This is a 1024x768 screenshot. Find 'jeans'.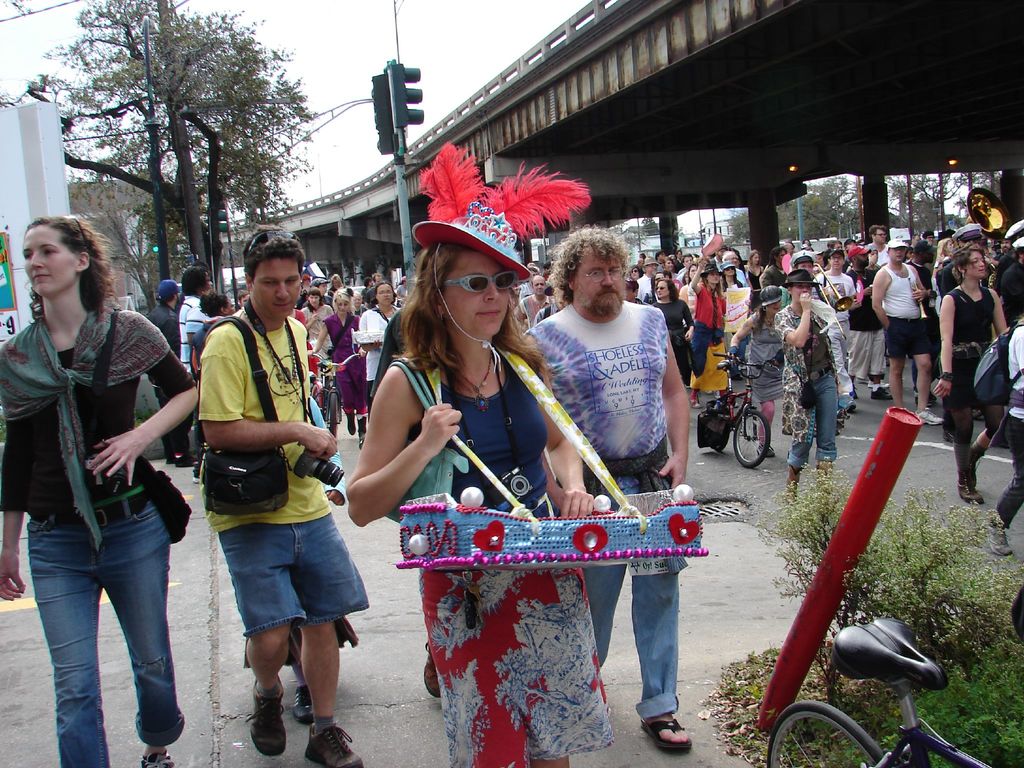
Bounding box: locate(26, 494, 183, 767).
